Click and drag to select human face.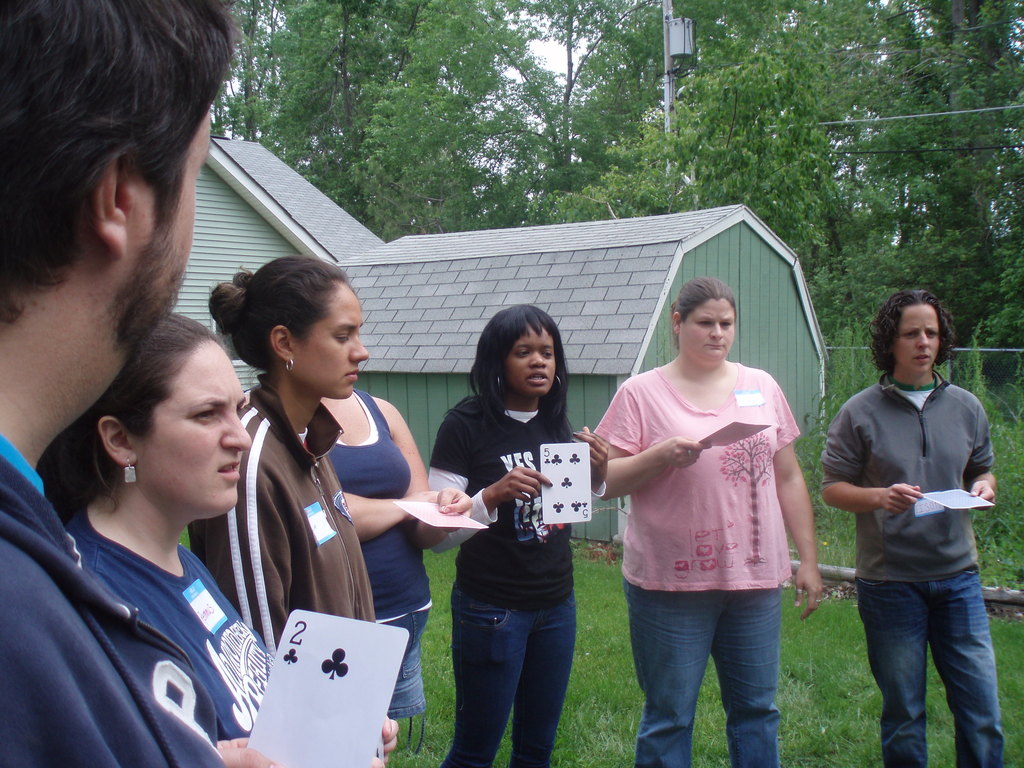
Selection: <region>136, 341, 251, 524</region>.
